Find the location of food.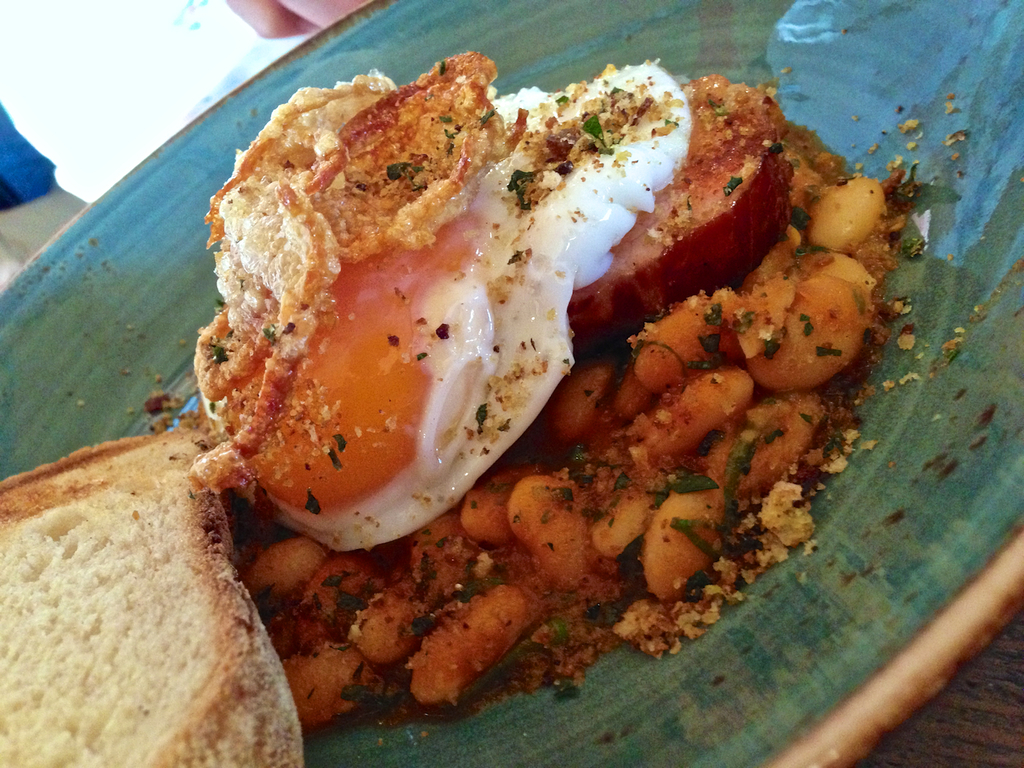
Location: locate(566, 73, 794, 360).
